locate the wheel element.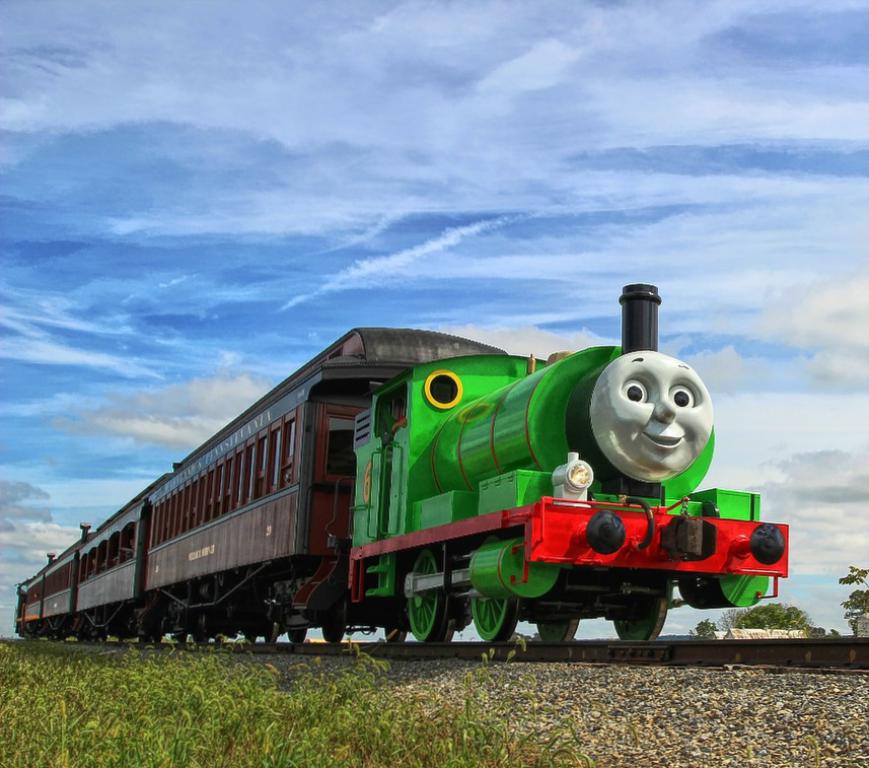
Element bbox: [539, 619, 577, 645].
